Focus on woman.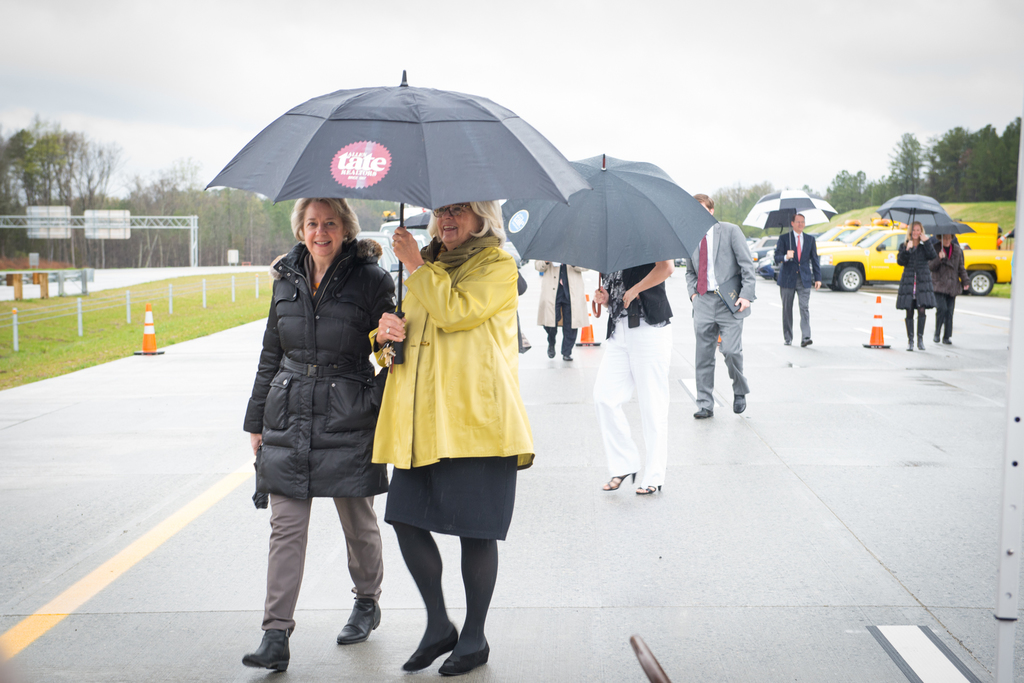
Focused at 931/235/970/346.
